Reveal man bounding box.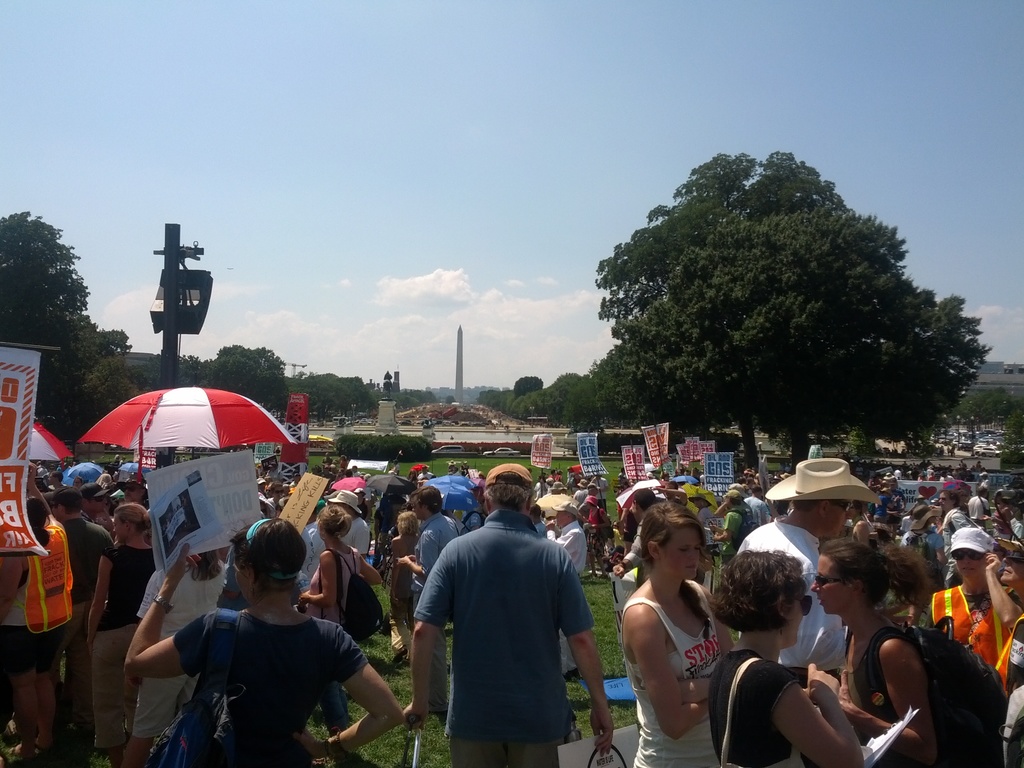
Revealed: (887, 479, 906, 540).
